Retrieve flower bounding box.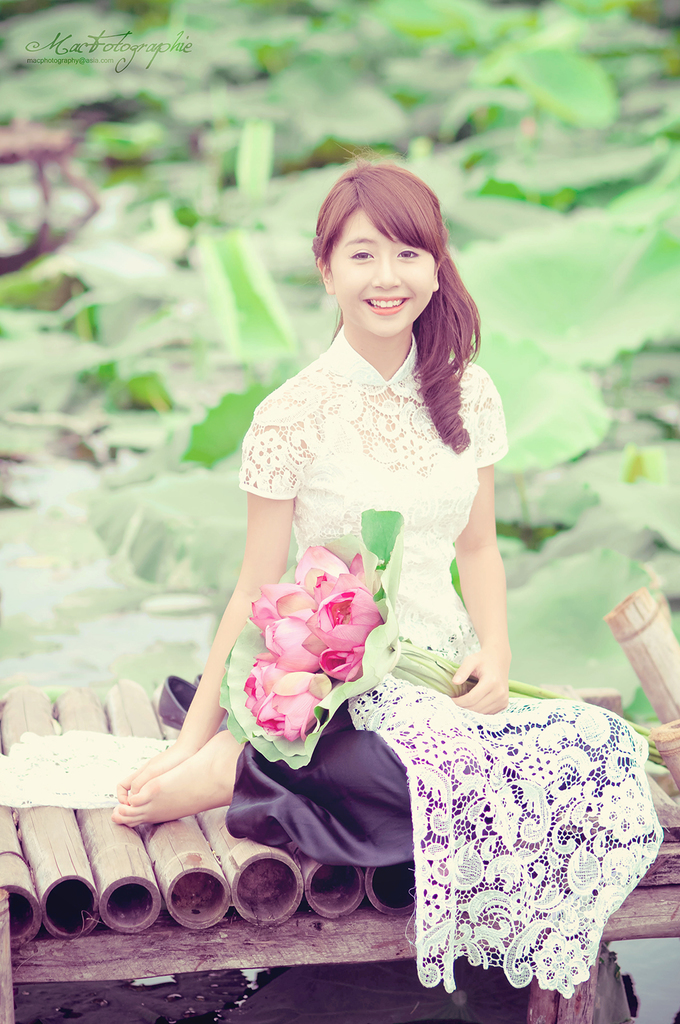
Bounding box: bbox=(248, 664, 326, 755).
